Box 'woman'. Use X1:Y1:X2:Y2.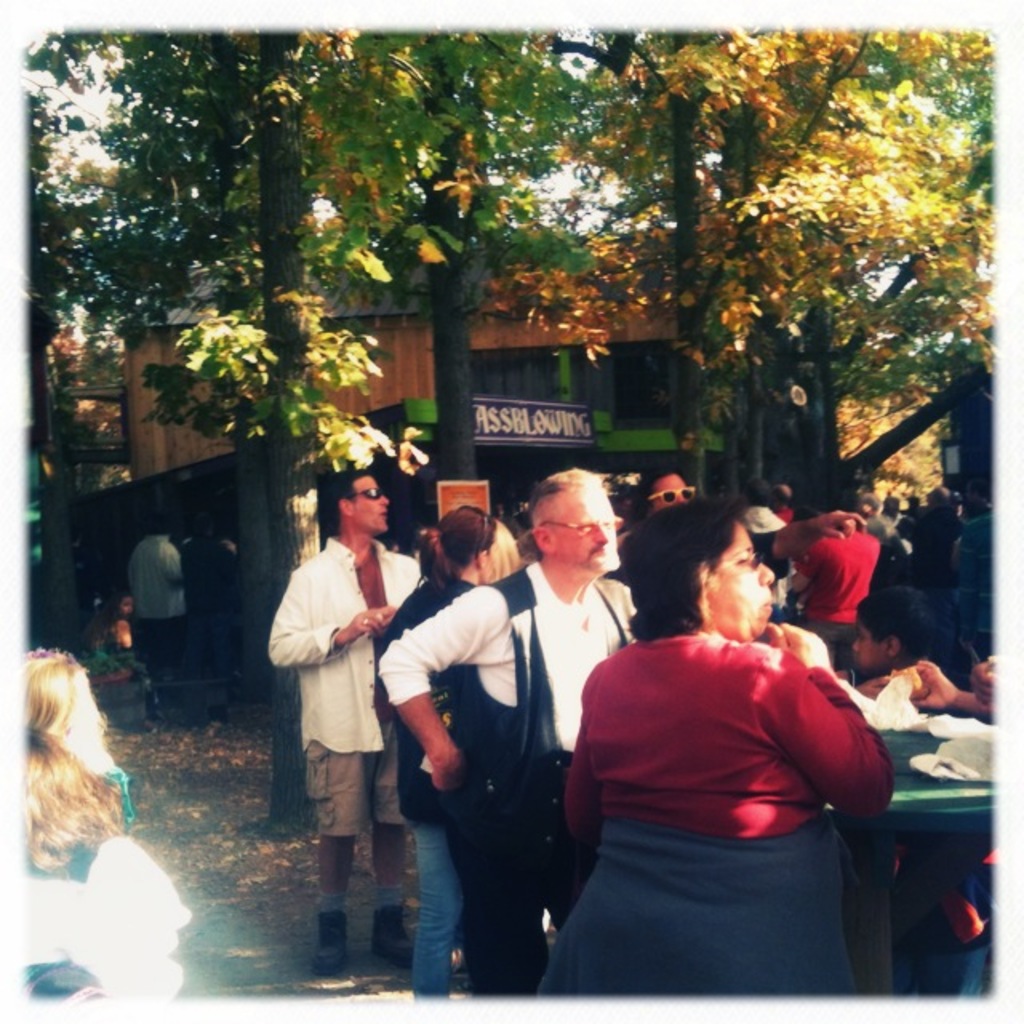
366:507:510:1000.
